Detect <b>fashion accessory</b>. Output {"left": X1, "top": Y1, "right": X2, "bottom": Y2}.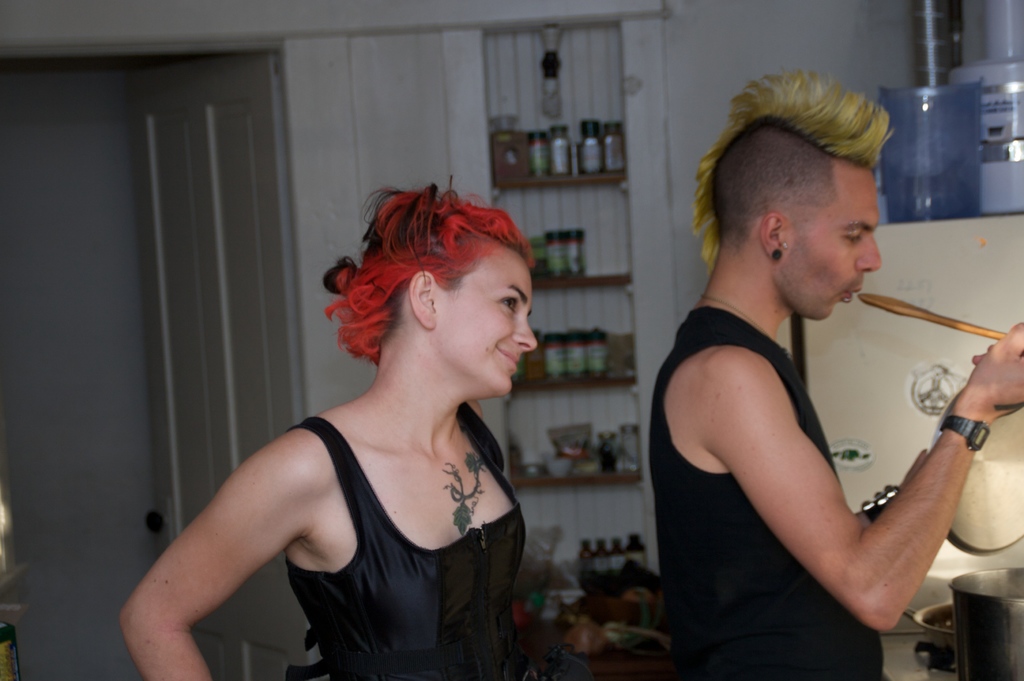
{"left": 768, "top": 246, "right": 784, "bottom": 260}.
